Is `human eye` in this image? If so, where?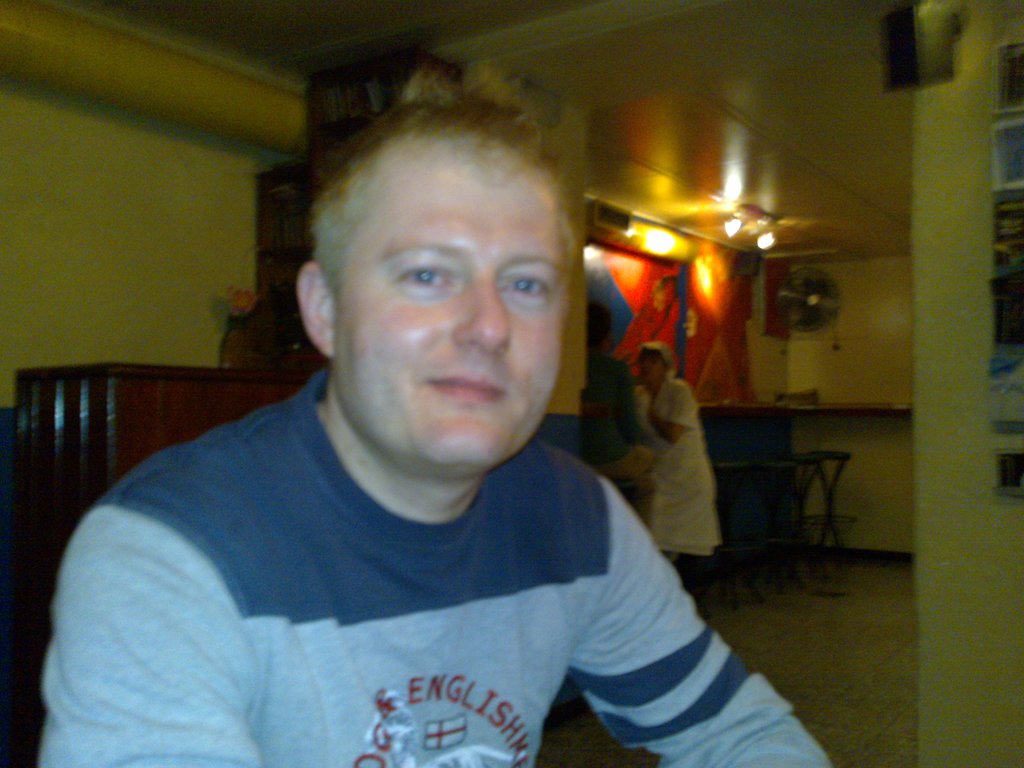
Yes, at crop(368, 236, 467, 318).
